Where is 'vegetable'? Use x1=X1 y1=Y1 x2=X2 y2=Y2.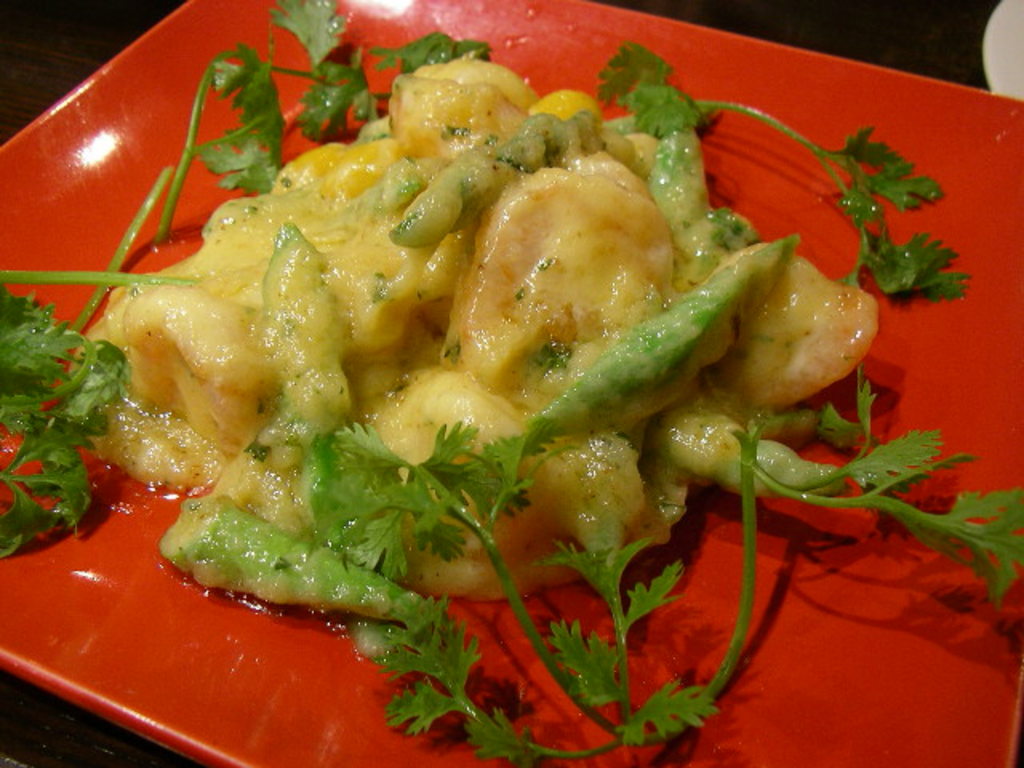
x1=158 y1=443 x2=475 y2=648.
